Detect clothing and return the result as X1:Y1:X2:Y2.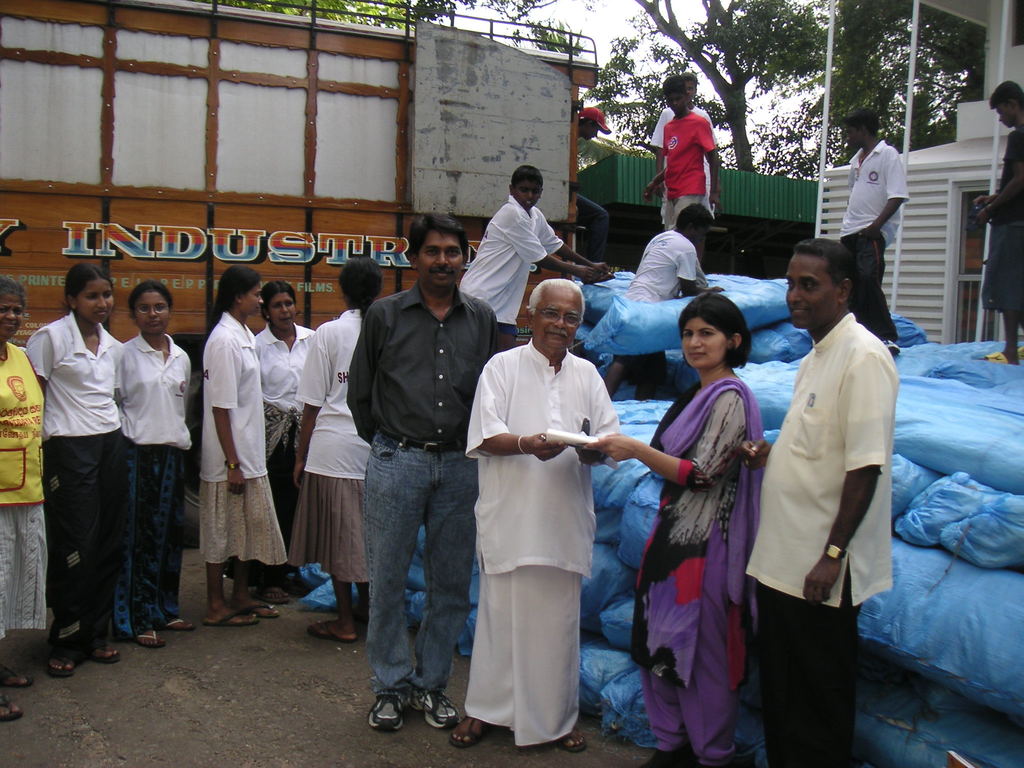
22:306:127:660.
